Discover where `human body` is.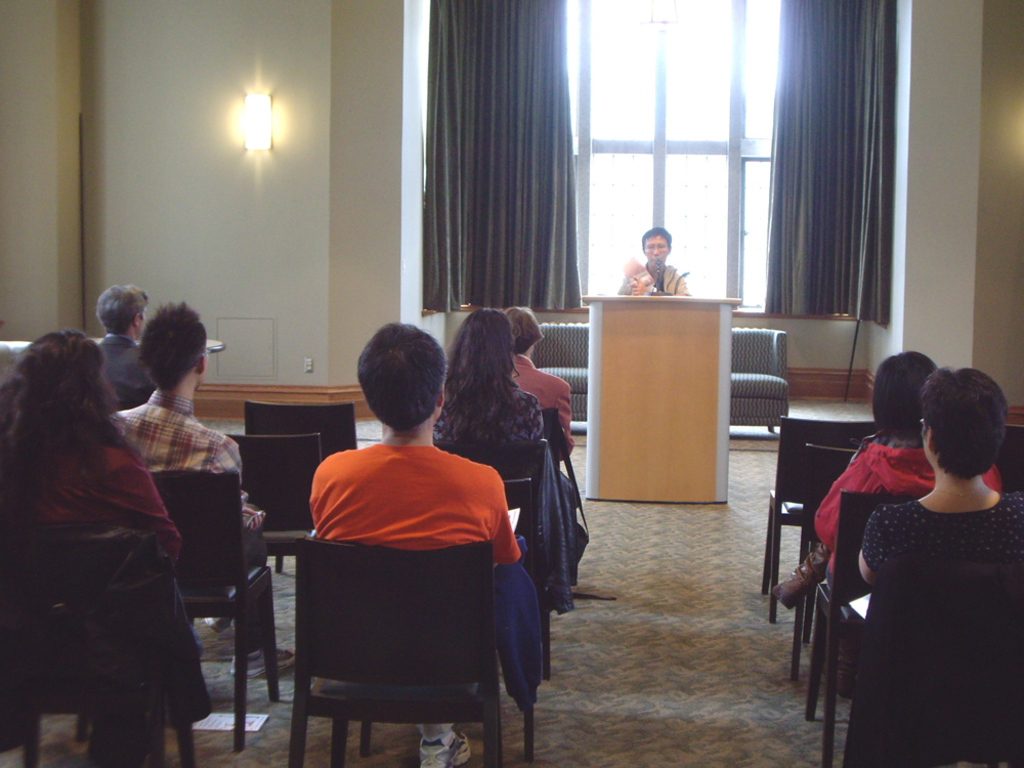
Discovered at bbox=[109, 304, 248, 487].
